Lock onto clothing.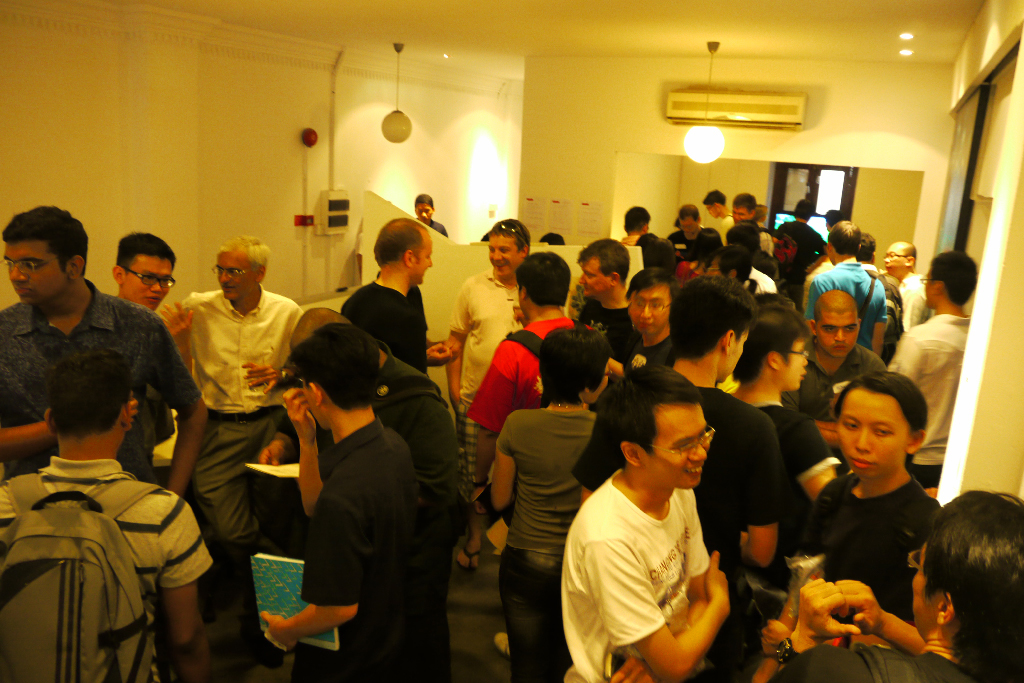
Locked: detection(178, 294, 301, 579).
